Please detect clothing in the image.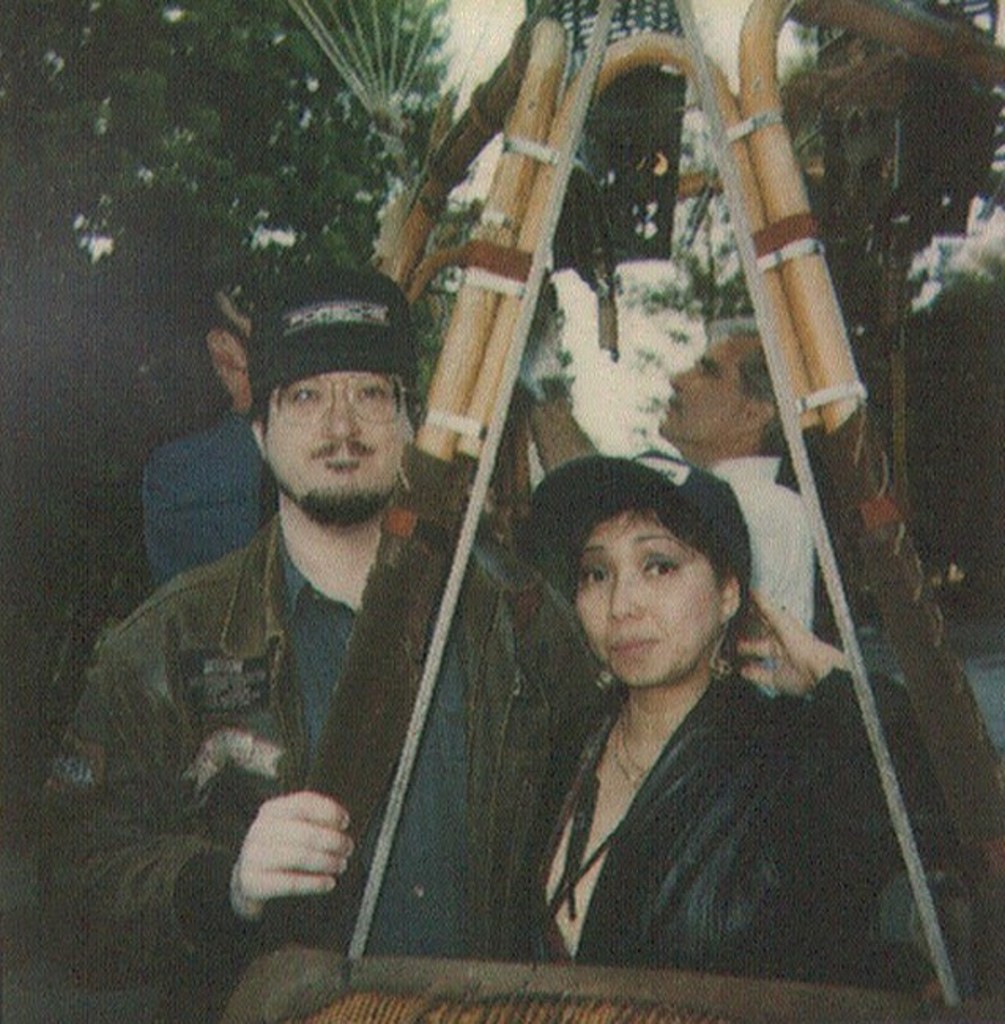
l=696, t=451, r=821, b=632.
